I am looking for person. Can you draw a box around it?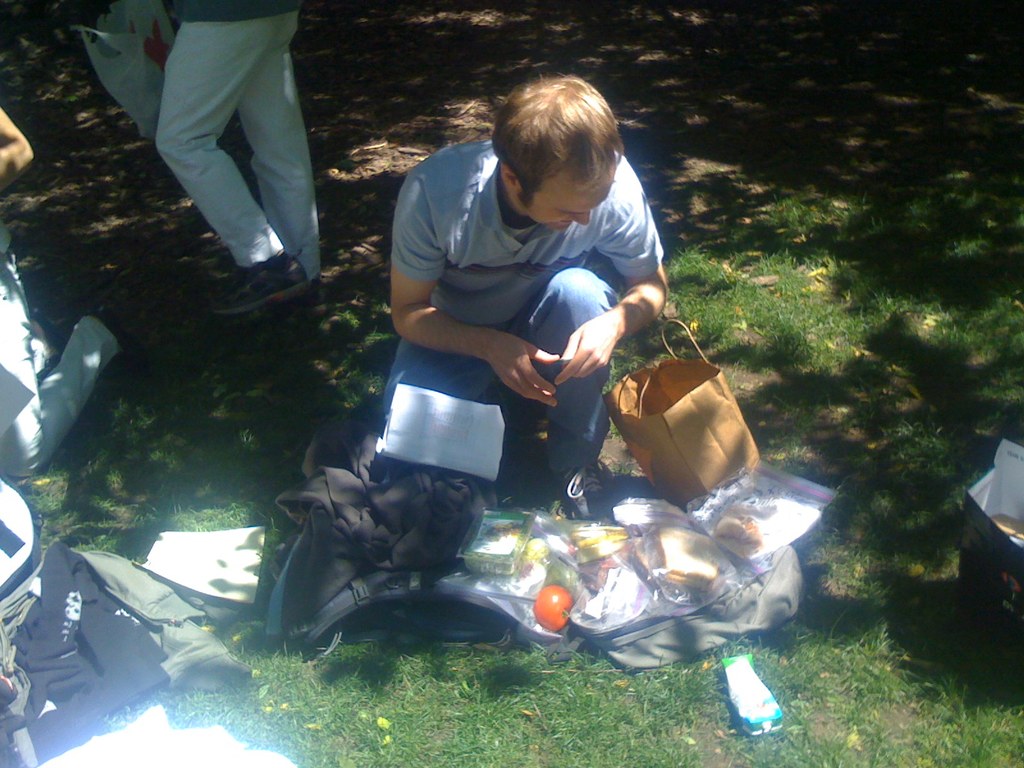
Sure, the bounding box is 364/60/687/566.
